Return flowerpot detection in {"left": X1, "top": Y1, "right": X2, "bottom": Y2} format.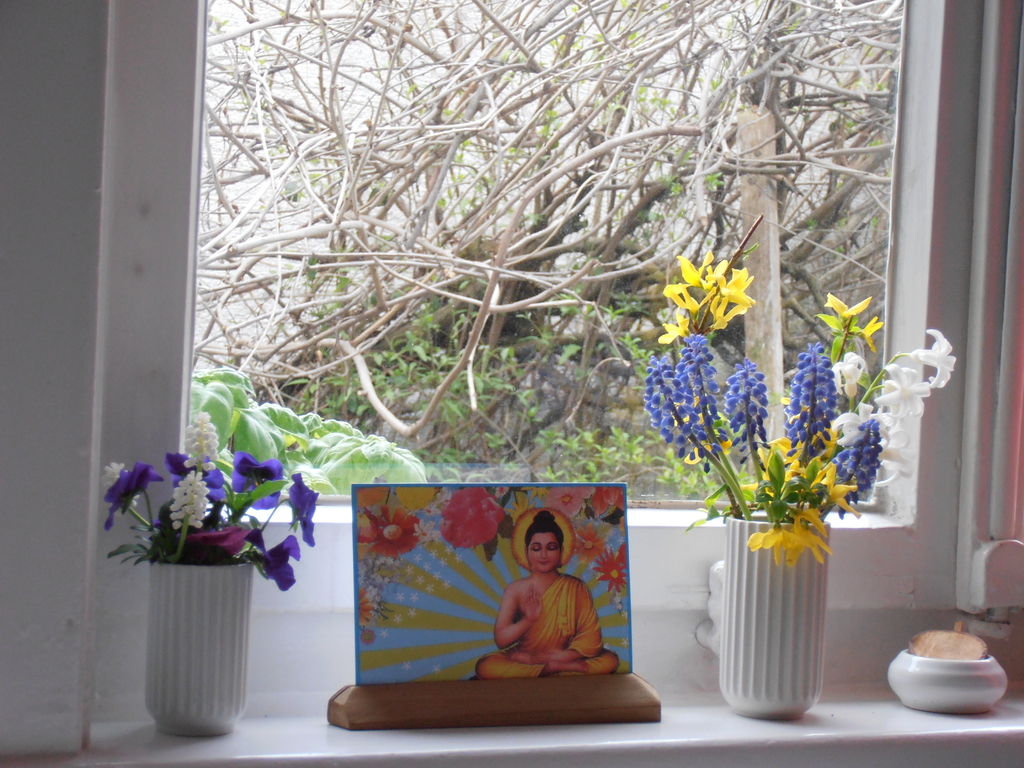
{"left": 149, "top": 558, "right": 252, "bottom": 743}.
